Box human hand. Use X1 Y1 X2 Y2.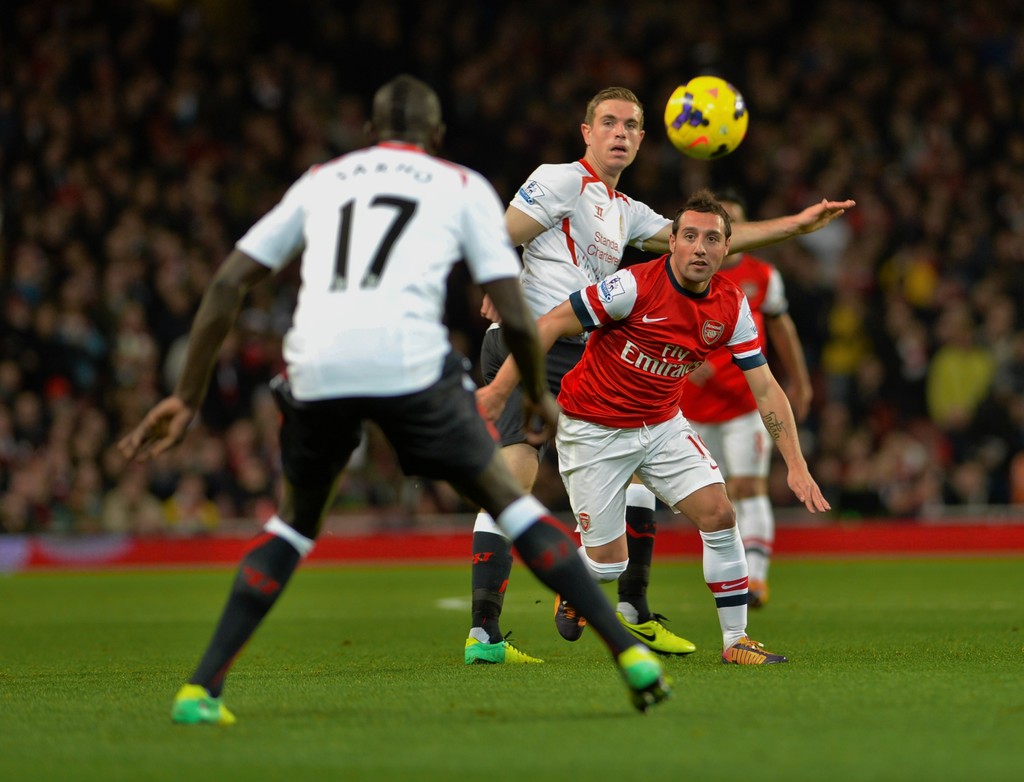
796 197 857 239.
